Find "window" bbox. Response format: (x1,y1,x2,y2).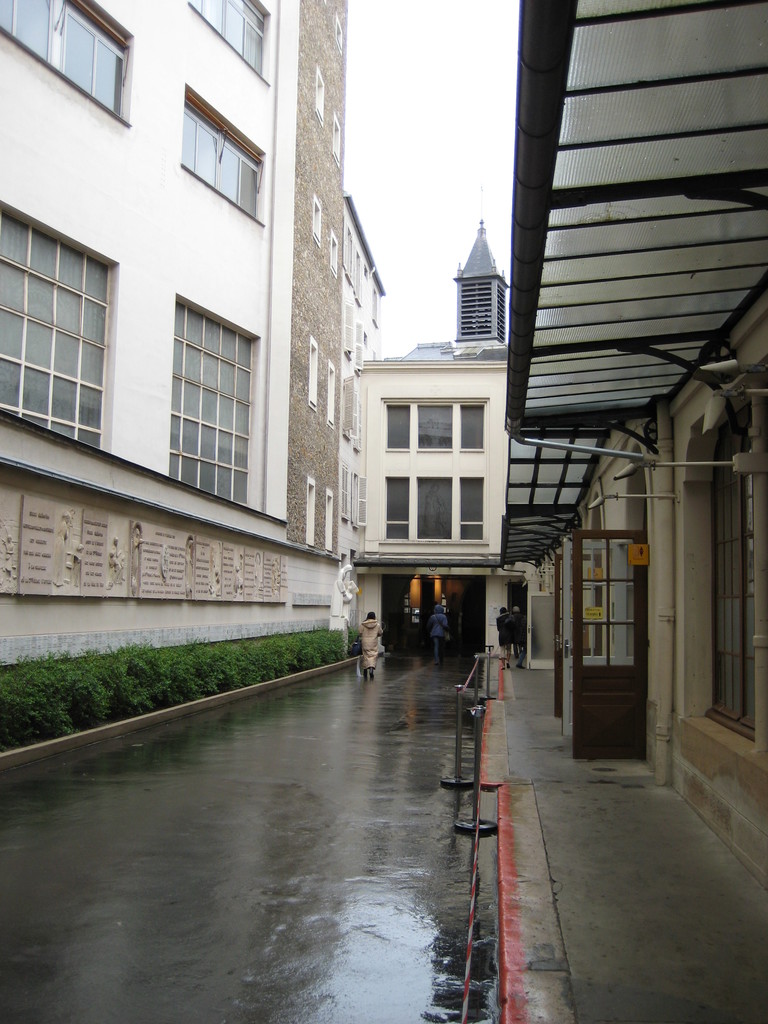
(172,81,268,230).
